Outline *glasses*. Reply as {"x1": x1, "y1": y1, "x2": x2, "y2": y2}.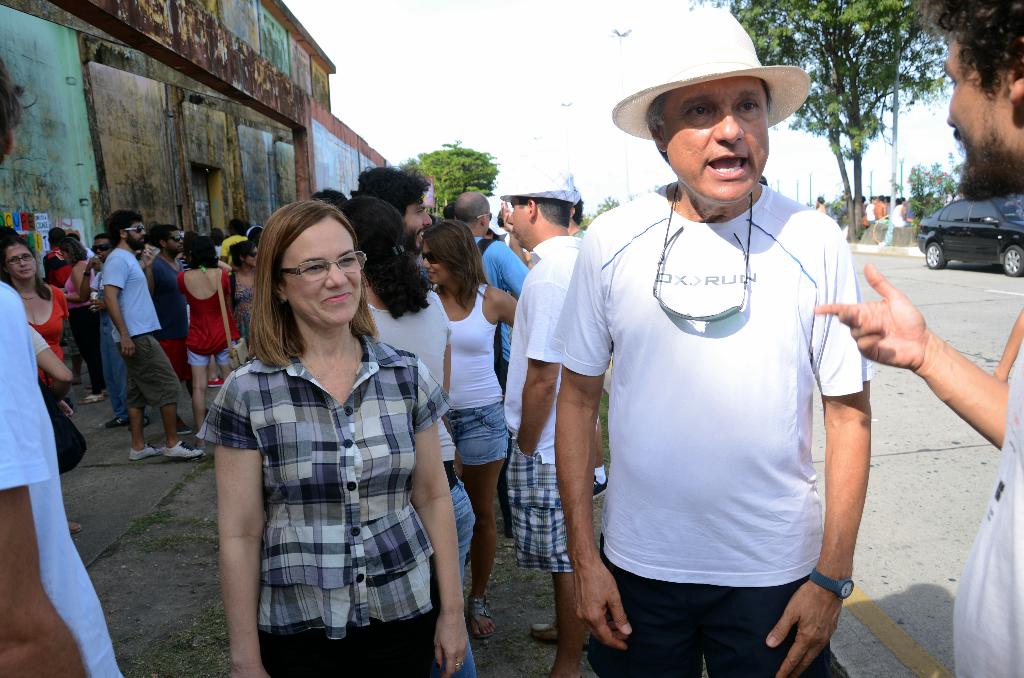
{"x1": 92, "y1": 243, "x2": 115, "y2": 259}.
